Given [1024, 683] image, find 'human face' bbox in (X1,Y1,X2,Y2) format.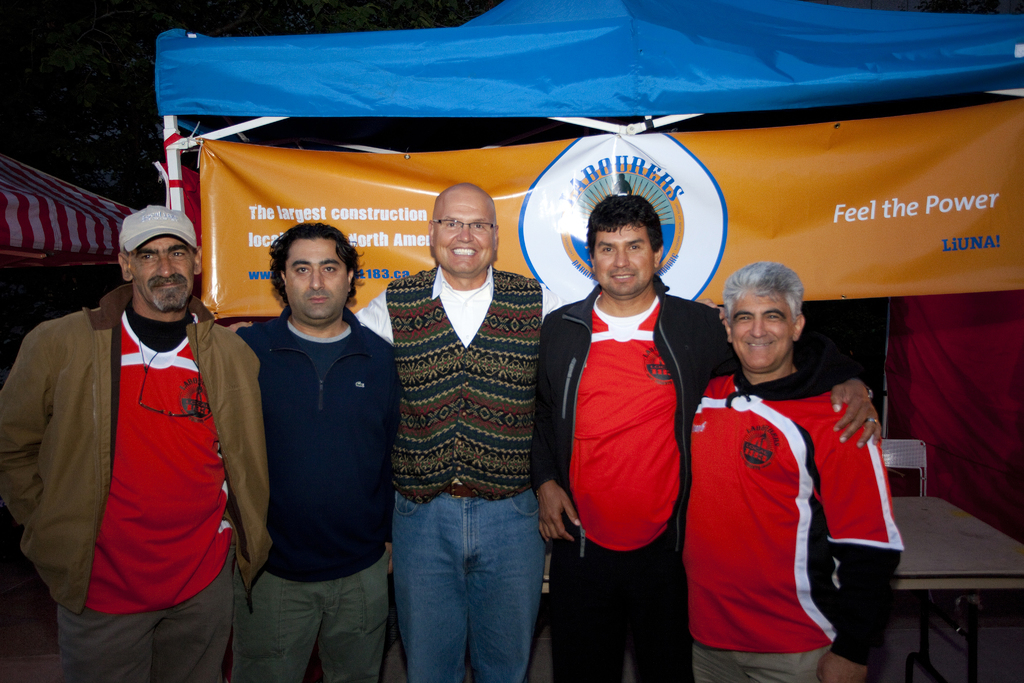
(286,236,345,322).
